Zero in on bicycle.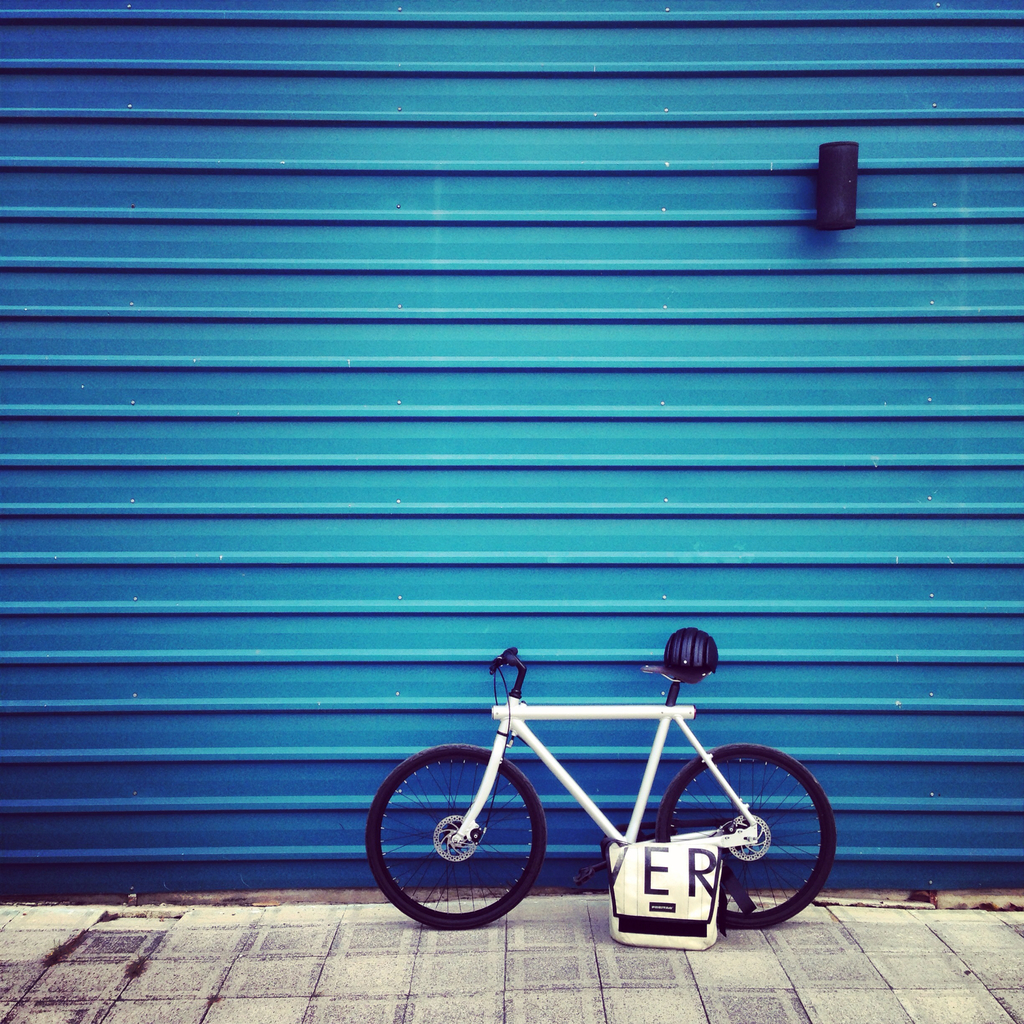
Zeroed in: 364,631,847,934.
